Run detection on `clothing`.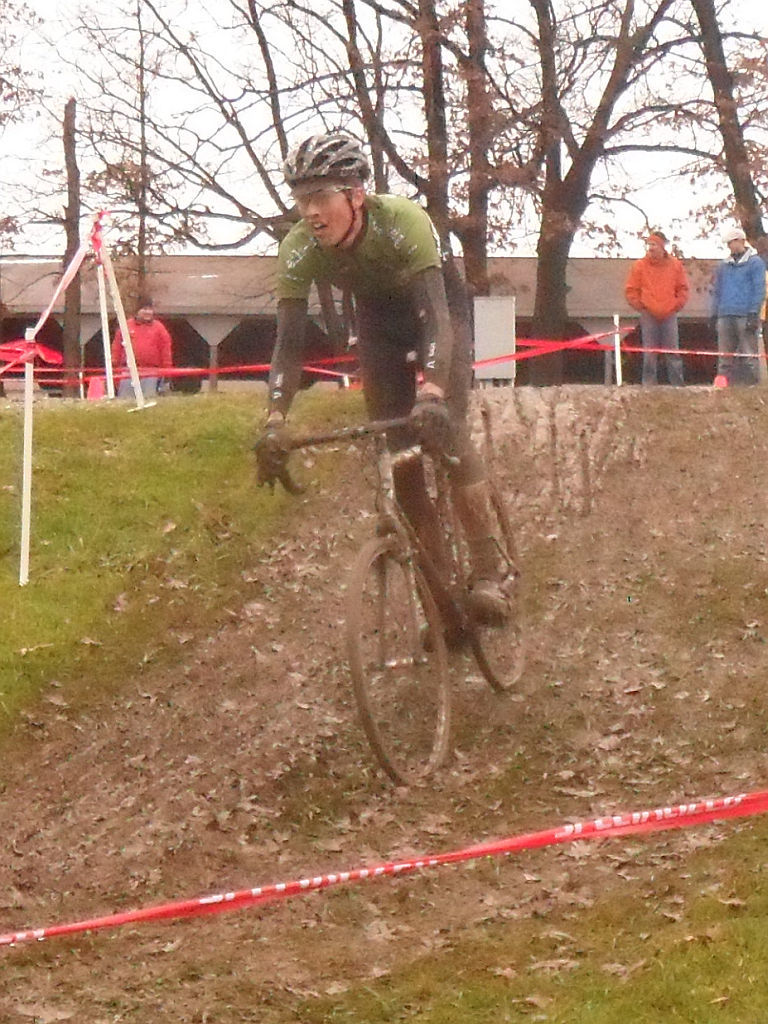
Result: {"left": 247, "top": 166, "right": 471, "bottom": 438}.
